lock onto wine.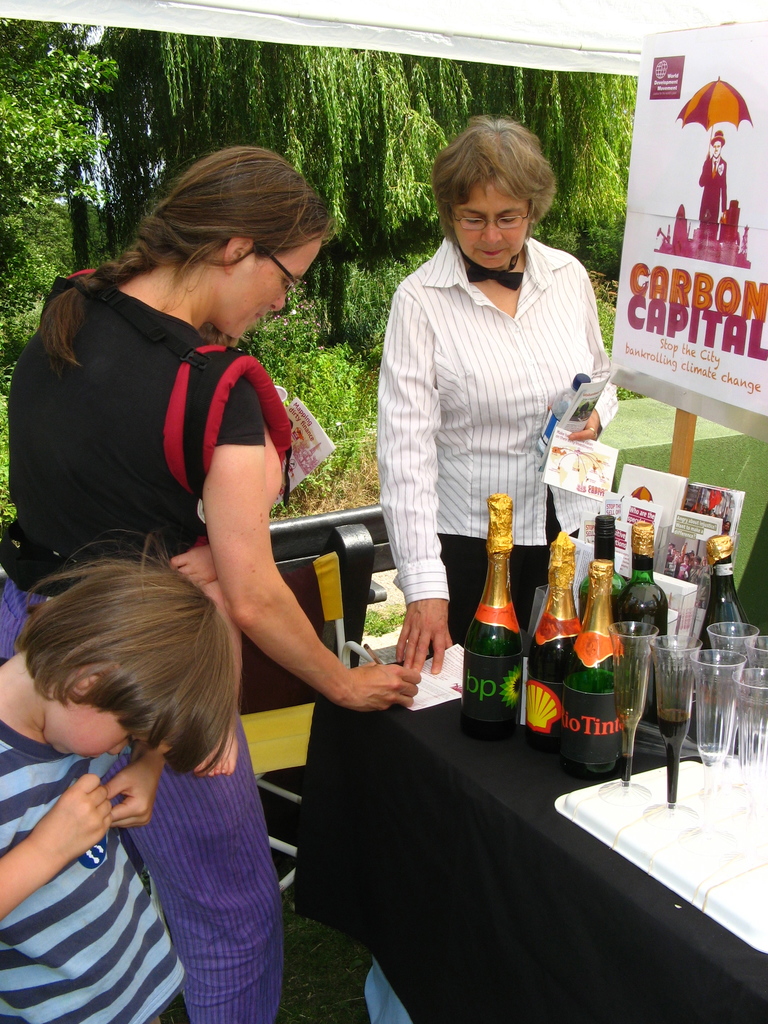
Locked: (529, 529, 581, 750).
